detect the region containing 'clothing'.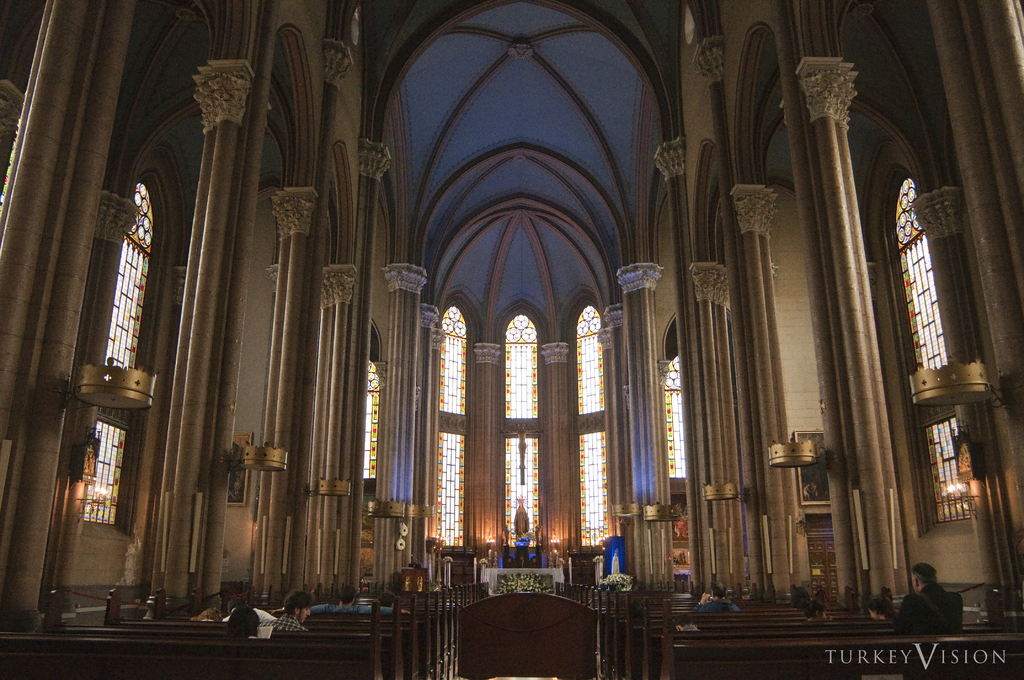
x1=308 y1=600 x2=397 y2=619.
